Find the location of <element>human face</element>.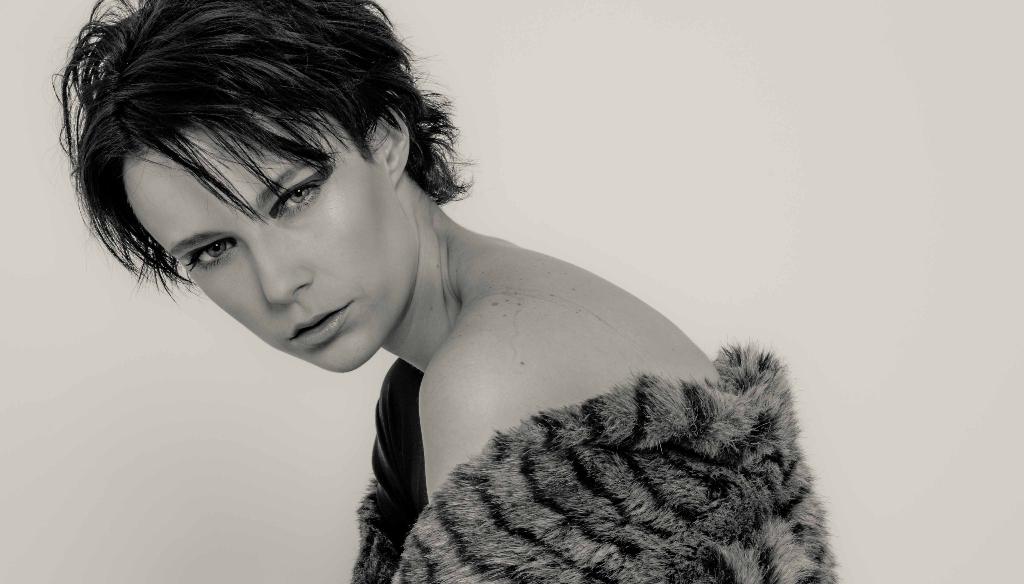
Location: box(123, 108, 420, 372).
